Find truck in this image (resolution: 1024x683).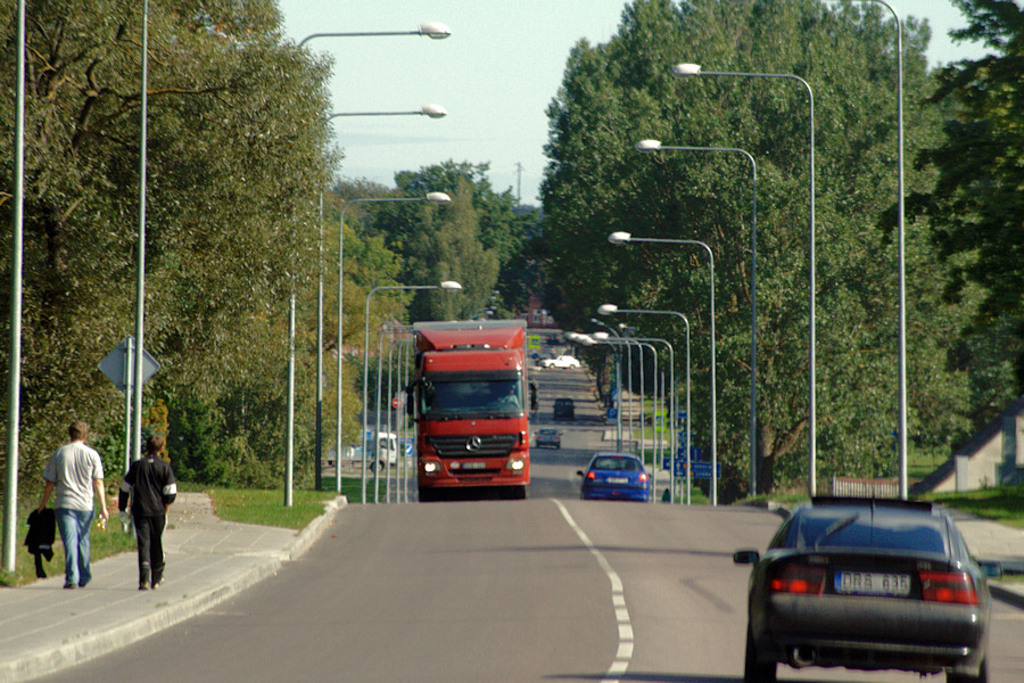
393, 321, 551, 502.
